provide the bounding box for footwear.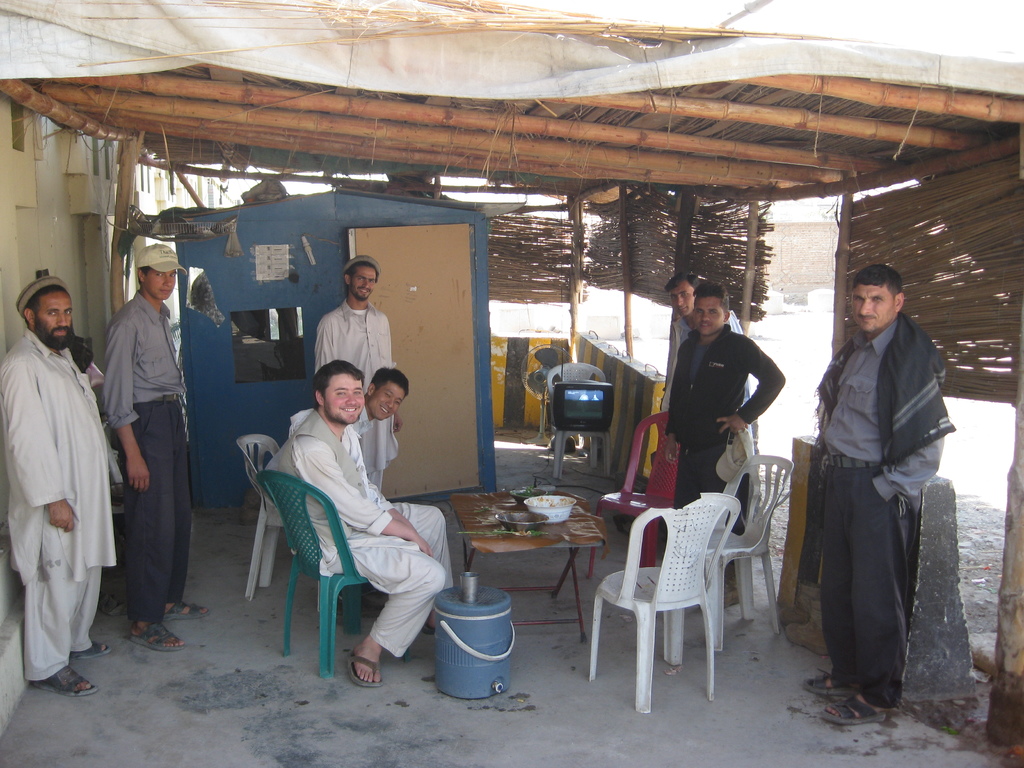
(787, 620, 825, 657).
